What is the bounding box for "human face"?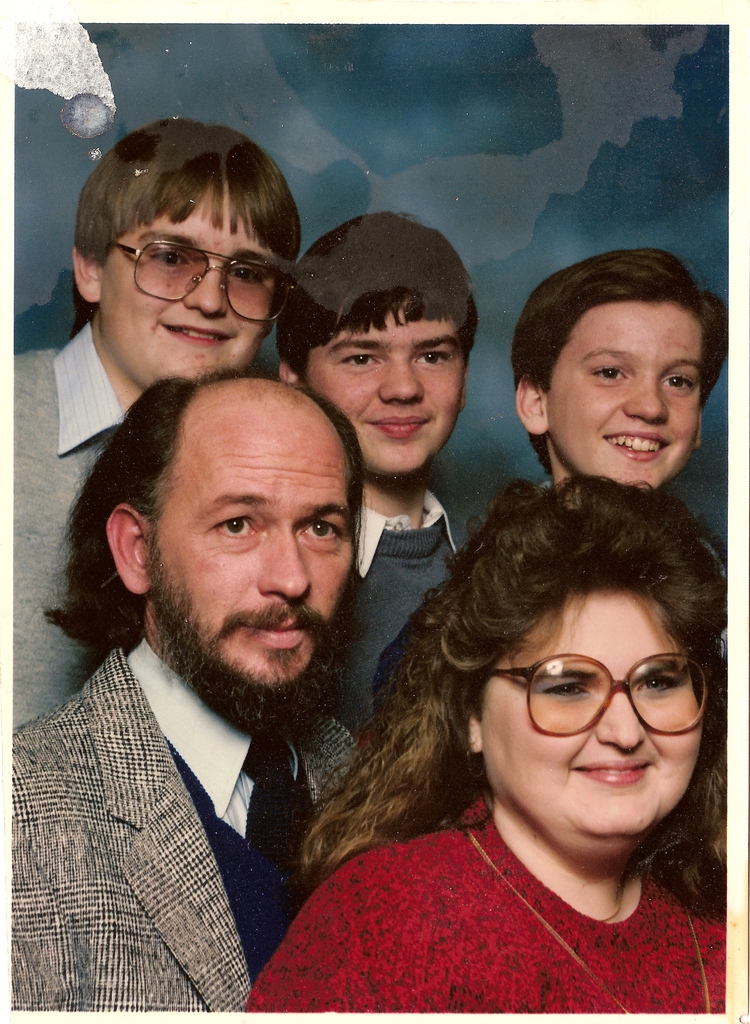
select_region(92, 176, 283, 384).
